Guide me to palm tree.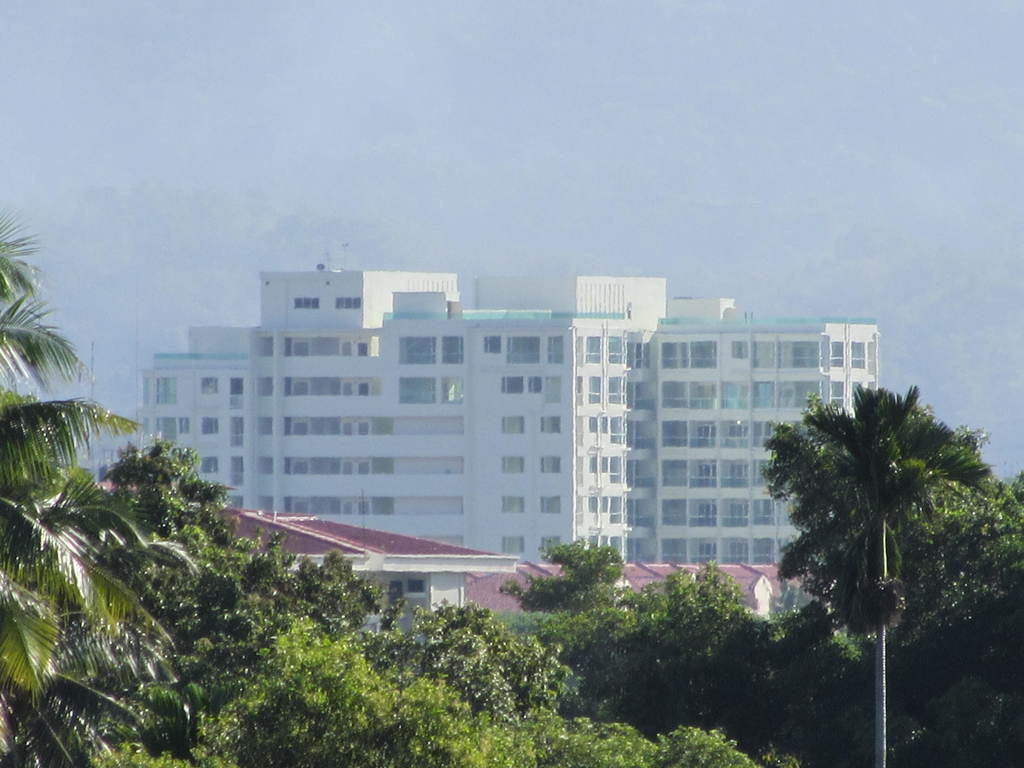
Guidance: 639/568/742/691.
